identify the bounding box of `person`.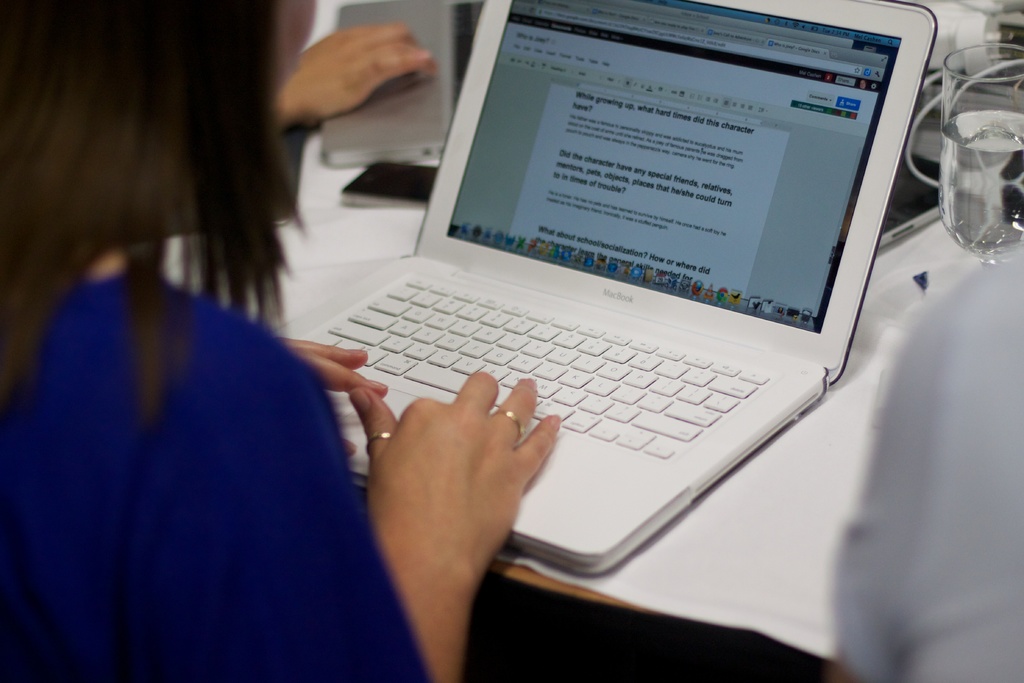
crop(9, 51, 393, 669).
